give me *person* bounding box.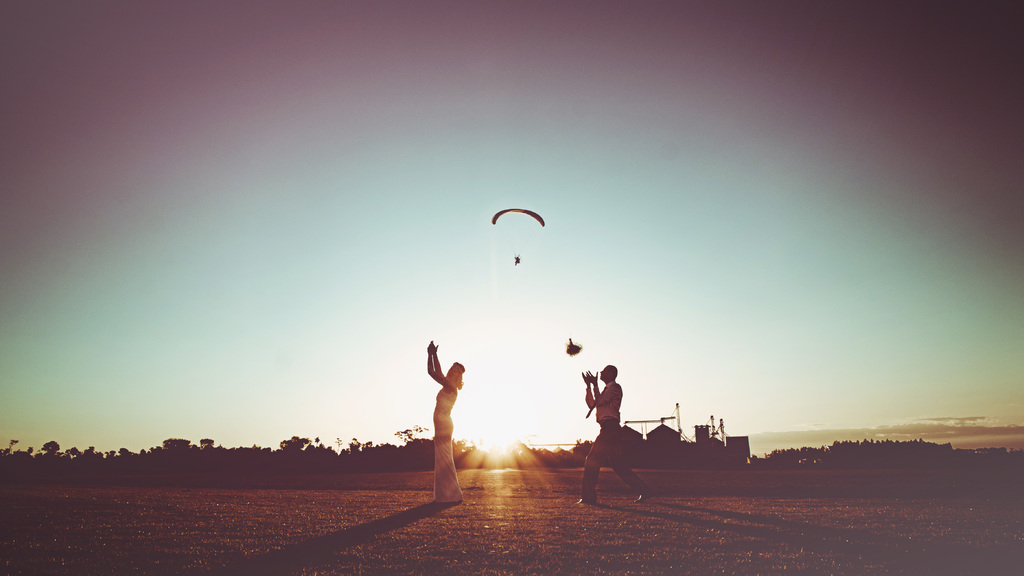
rect(575, 364, 651, 507).
